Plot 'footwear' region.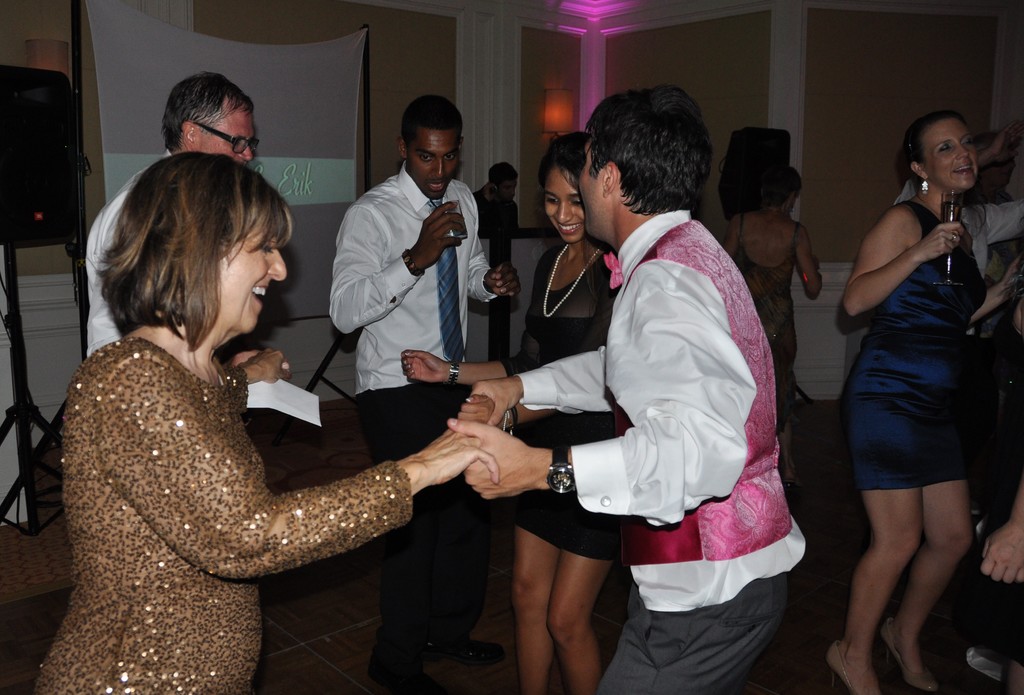
Plotted at left=808, top=639, right=883, bottom=694.
